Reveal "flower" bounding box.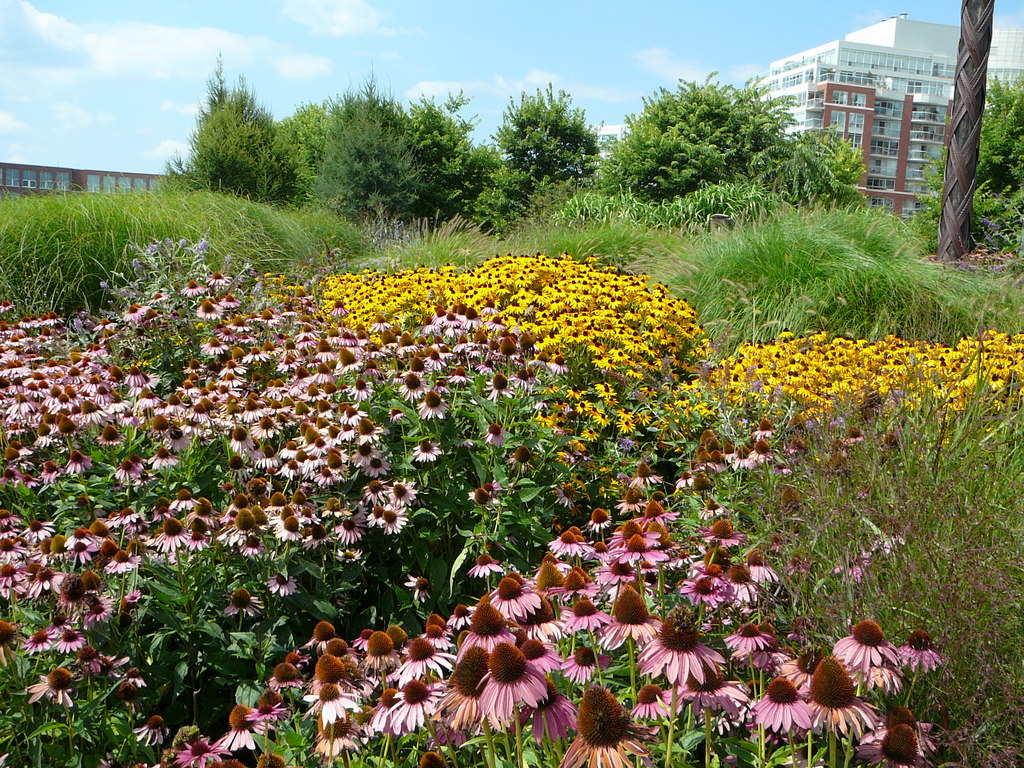
Revealed: bbox=(636, 468, 660, 485).
